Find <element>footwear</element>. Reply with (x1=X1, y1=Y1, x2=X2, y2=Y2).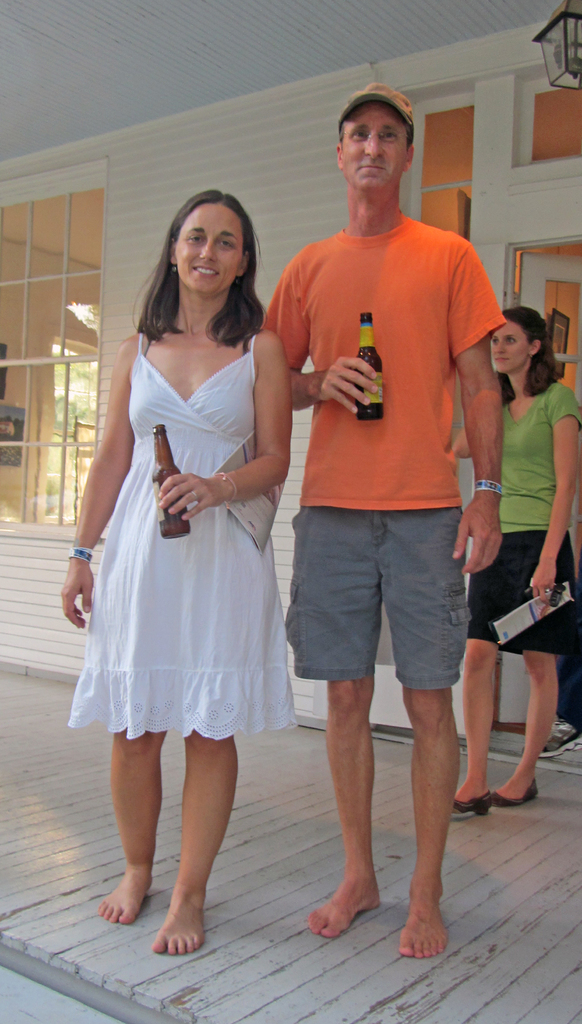
(x1=491, y1=778, x2=540, y2=810).
